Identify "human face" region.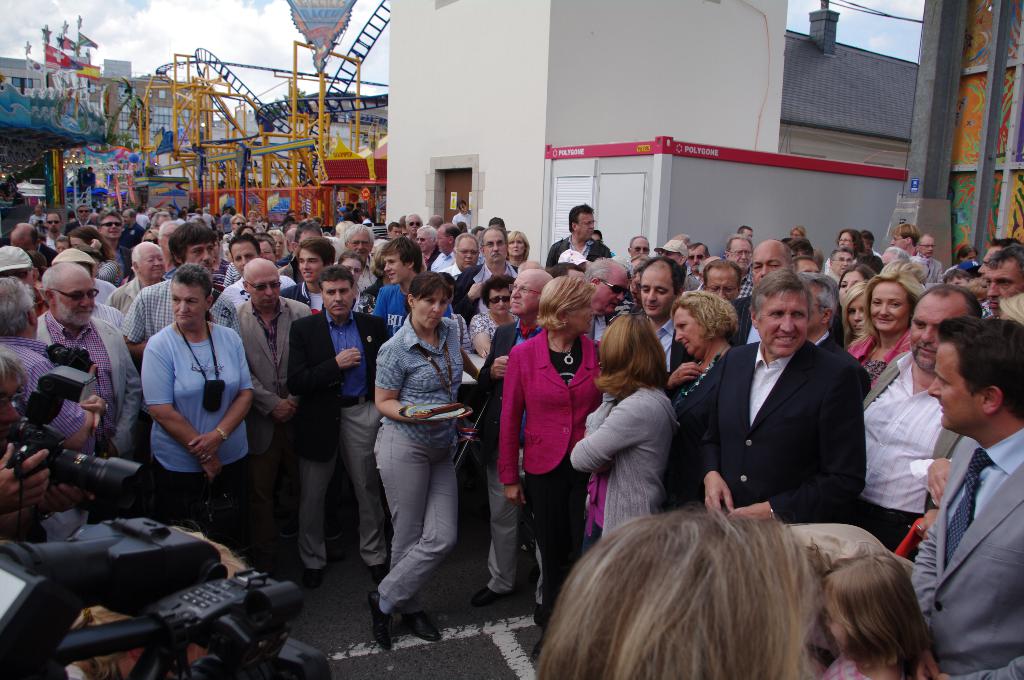
Region: bbox=(456, 238, 477, 269).
